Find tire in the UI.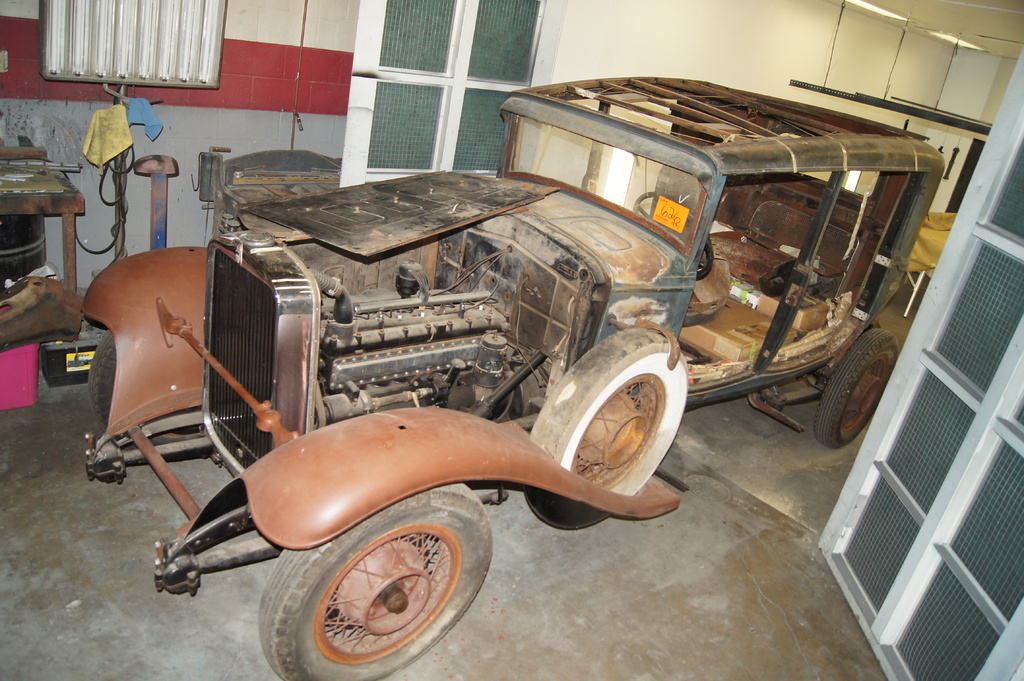
UI element at bbox=(527, 329, 688, 529).
